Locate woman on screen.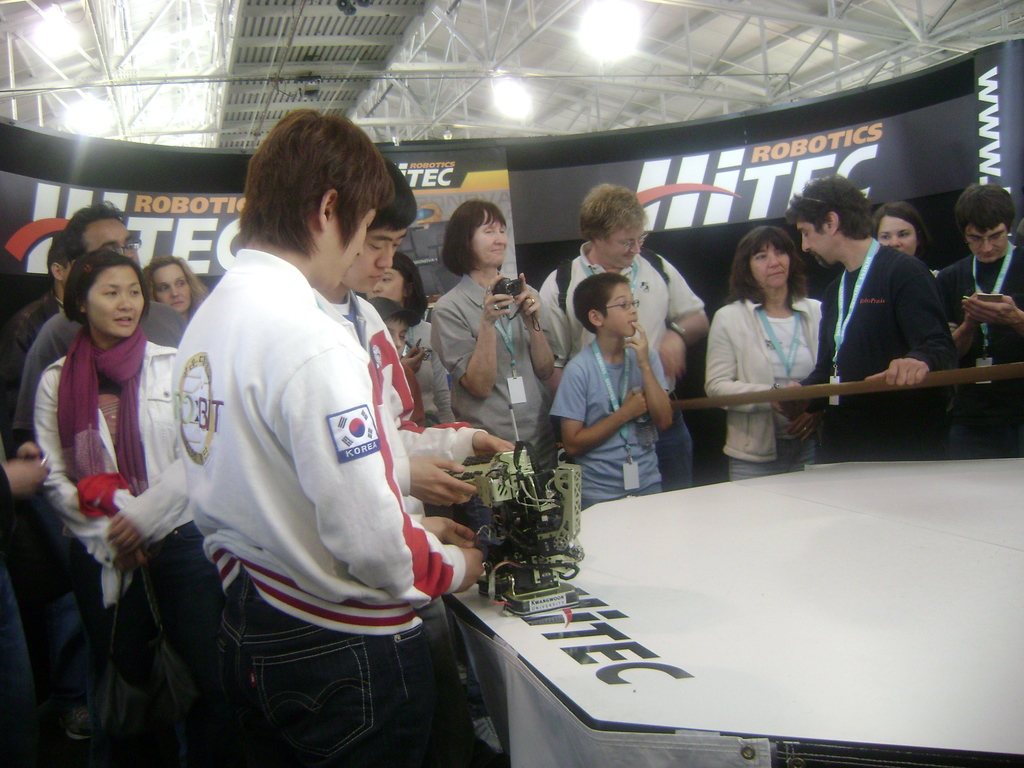
On screen at [left=708, top=216, right=842, bottom=475].
